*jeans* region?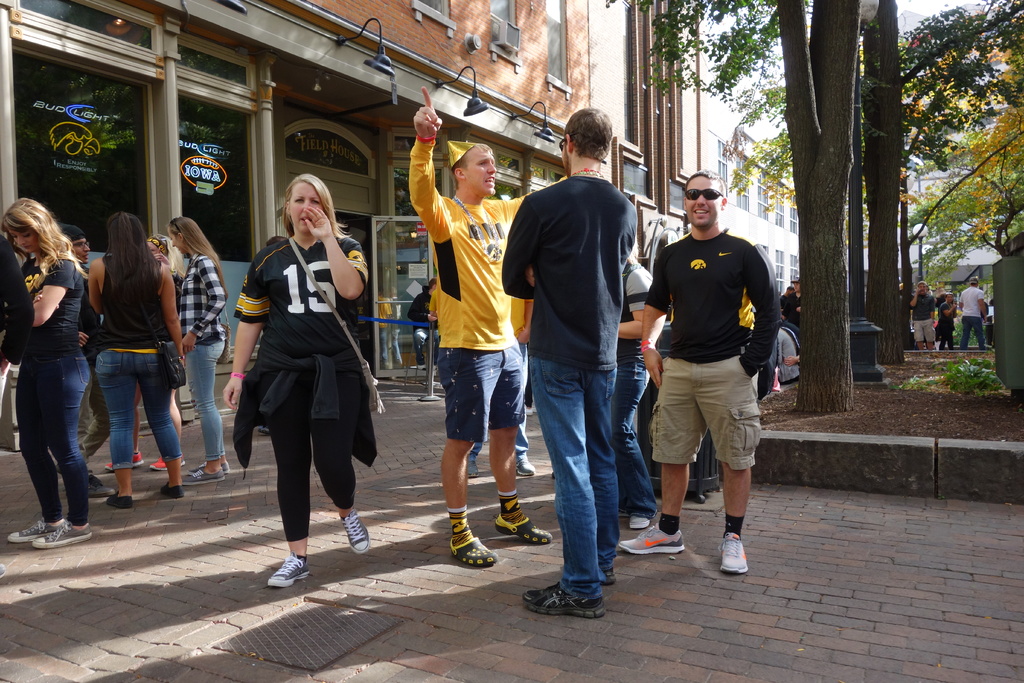
175:330:227:461
